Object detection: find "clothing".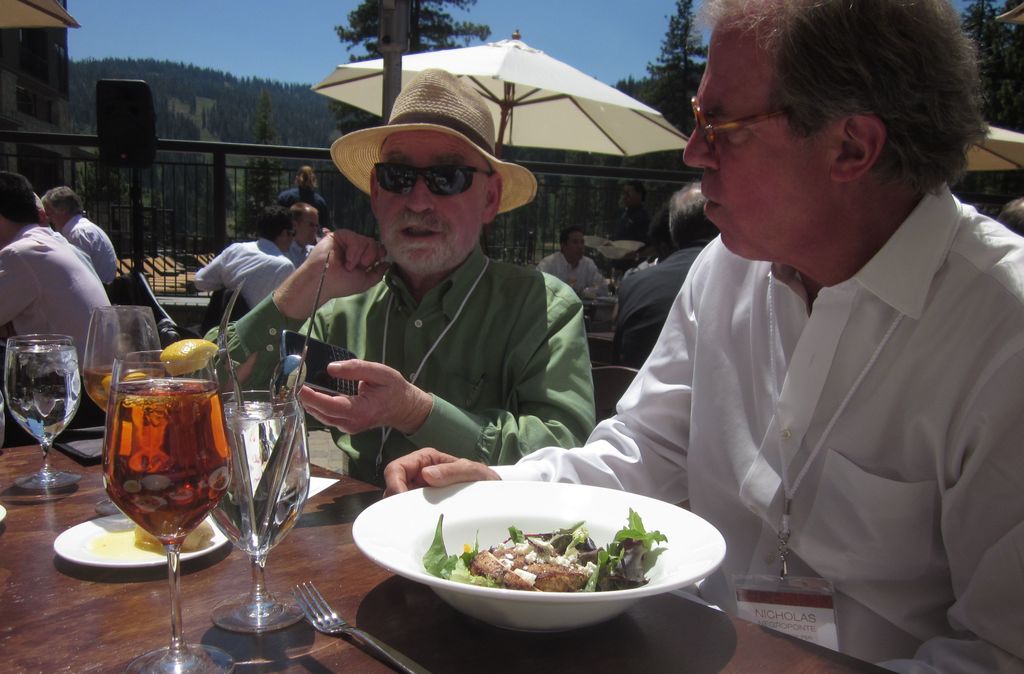
607:242:707:389.
